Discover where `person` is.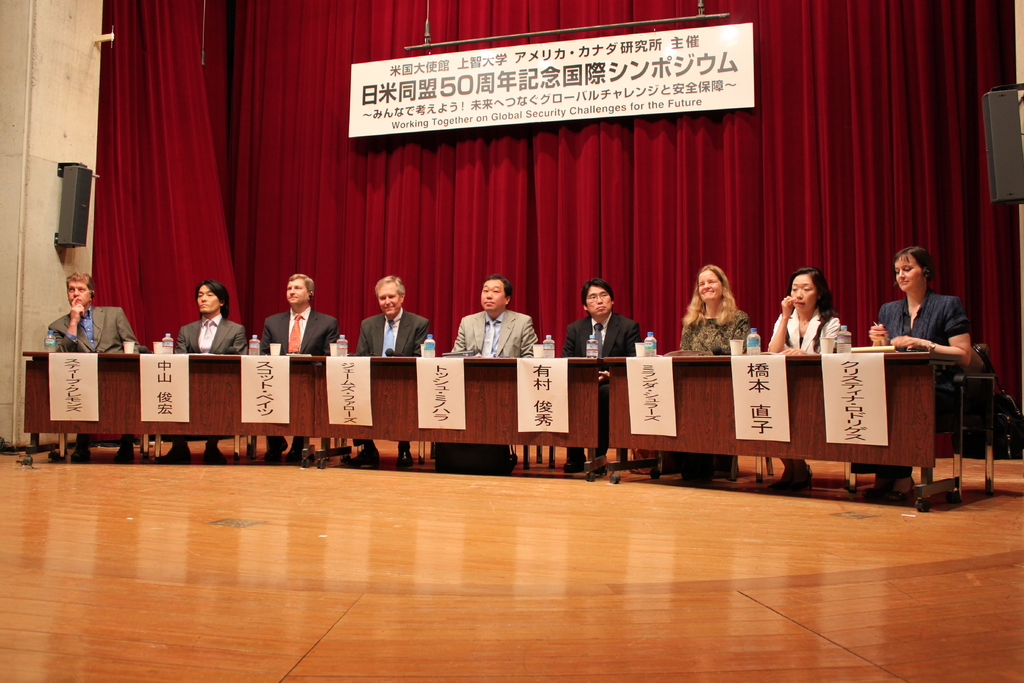
Discovered at (left=561, top=278, right=645, bottom=472).
